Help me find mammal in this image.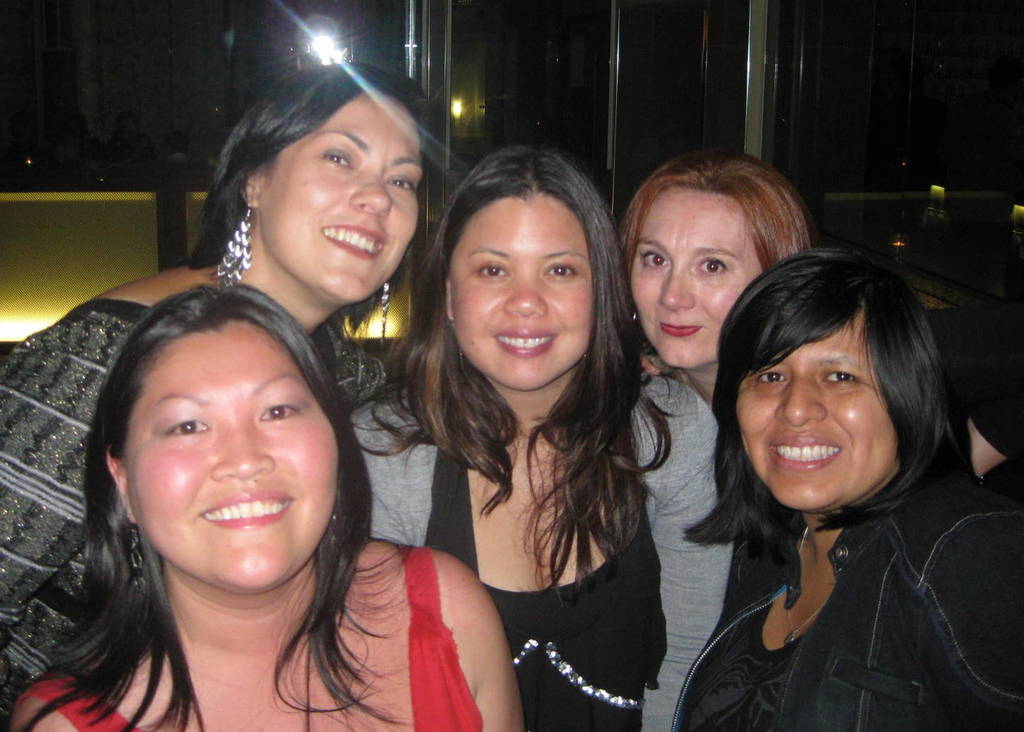
Found it: (x1=614, y1=146, x2=1011, y2=479).
